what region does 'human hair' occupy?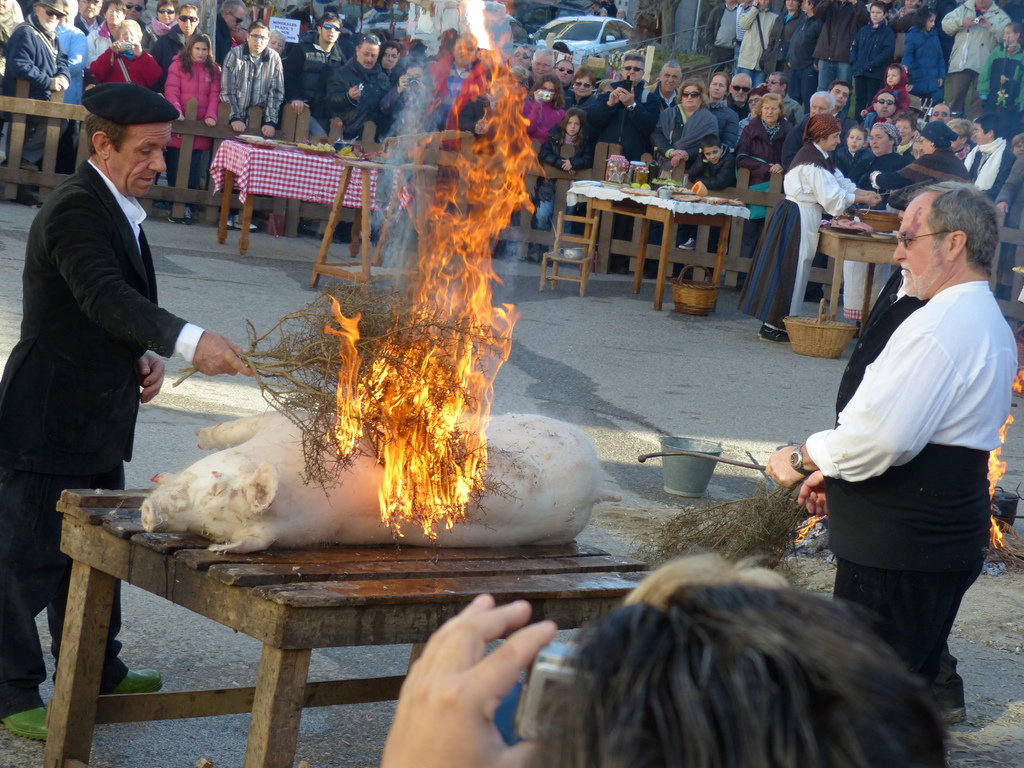
left=156, top=0, right=174, bottom=14.
